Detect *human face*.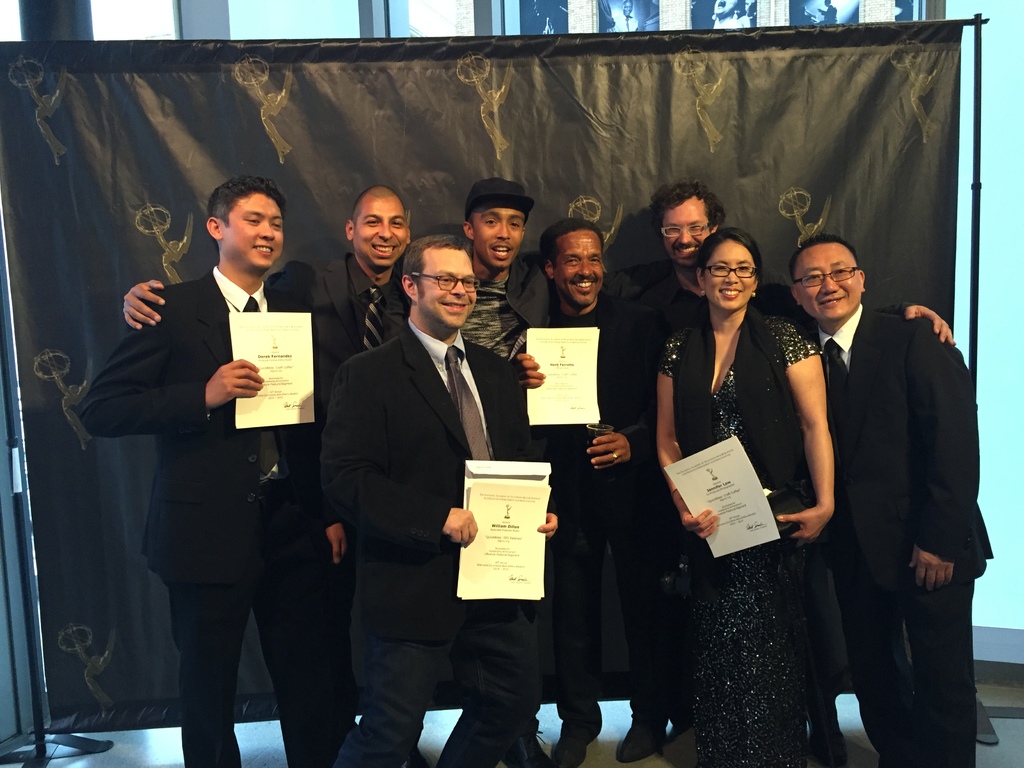
Detected at select_region(707, 238, 755, 312).
